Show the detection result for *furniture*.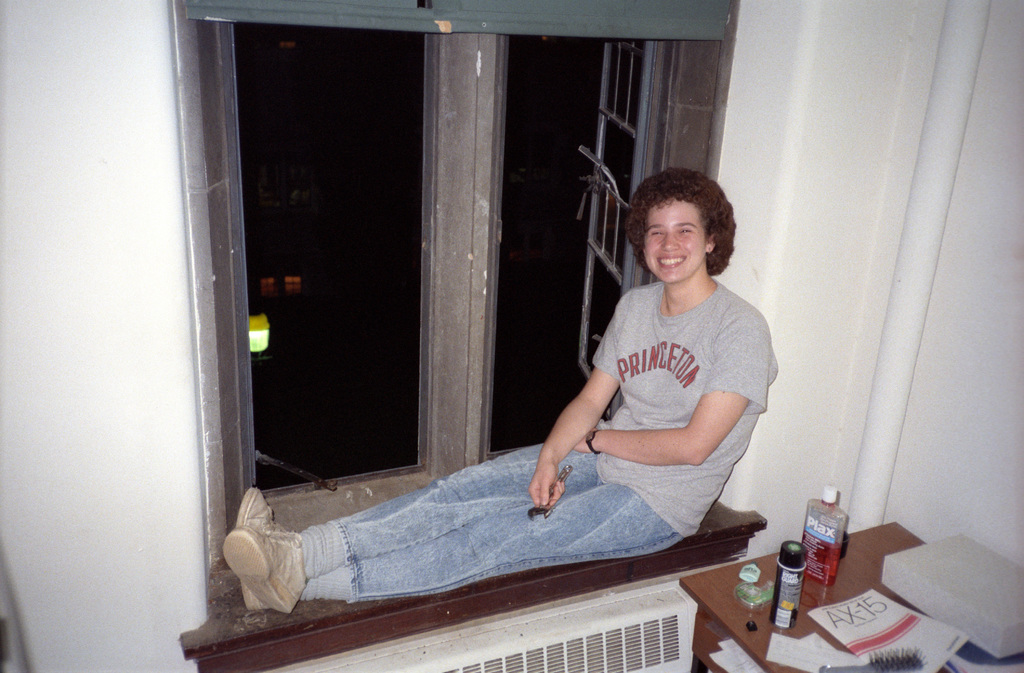
<bbox>680, 523, 1019, 672</bbox>.
